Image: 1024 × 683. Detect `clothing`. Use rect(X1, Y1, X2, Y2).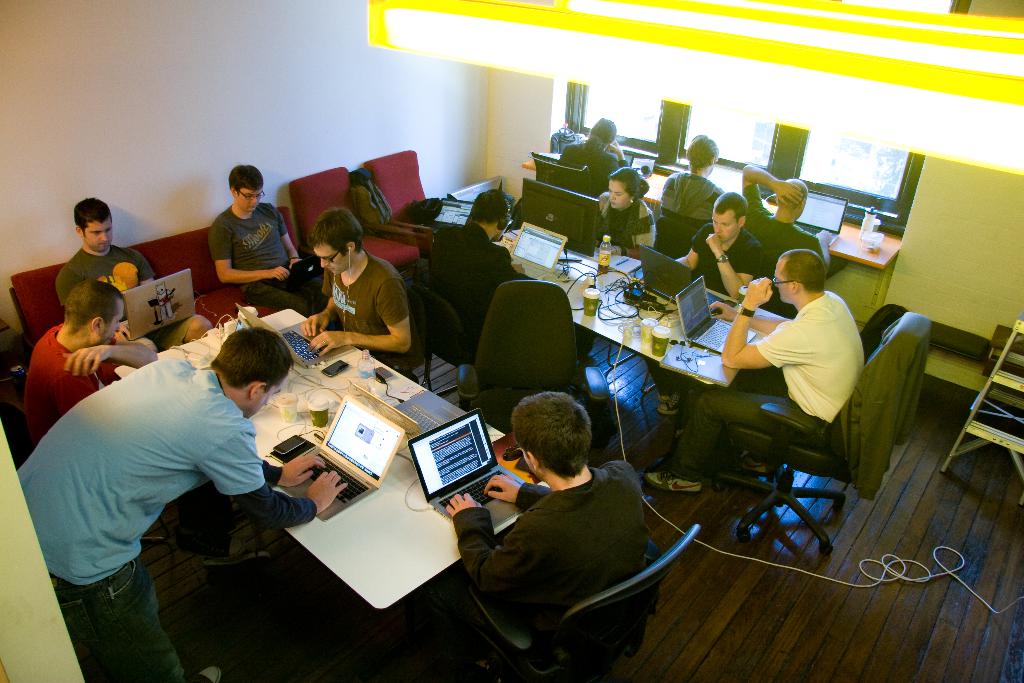
rect(209, 199, 330, 315).
